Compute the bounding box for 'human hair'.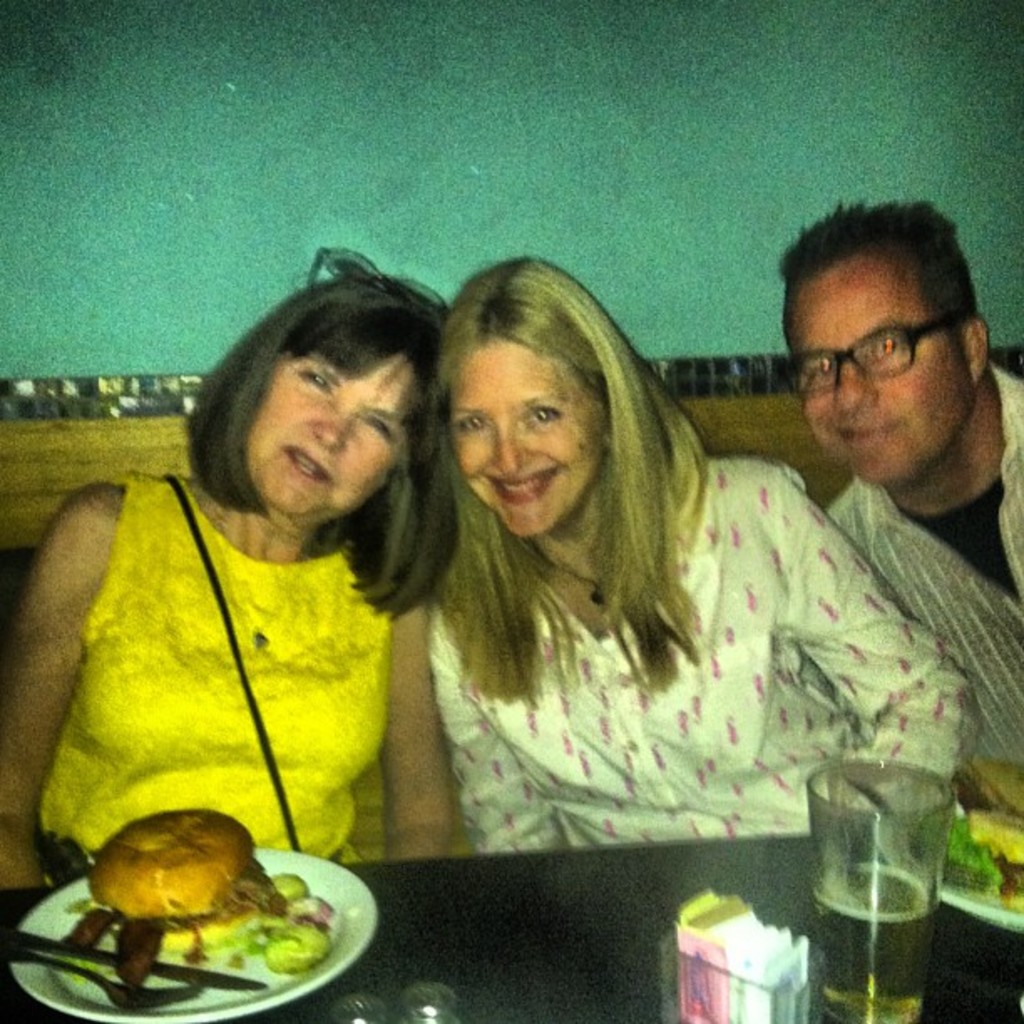
152/254/458/656.
